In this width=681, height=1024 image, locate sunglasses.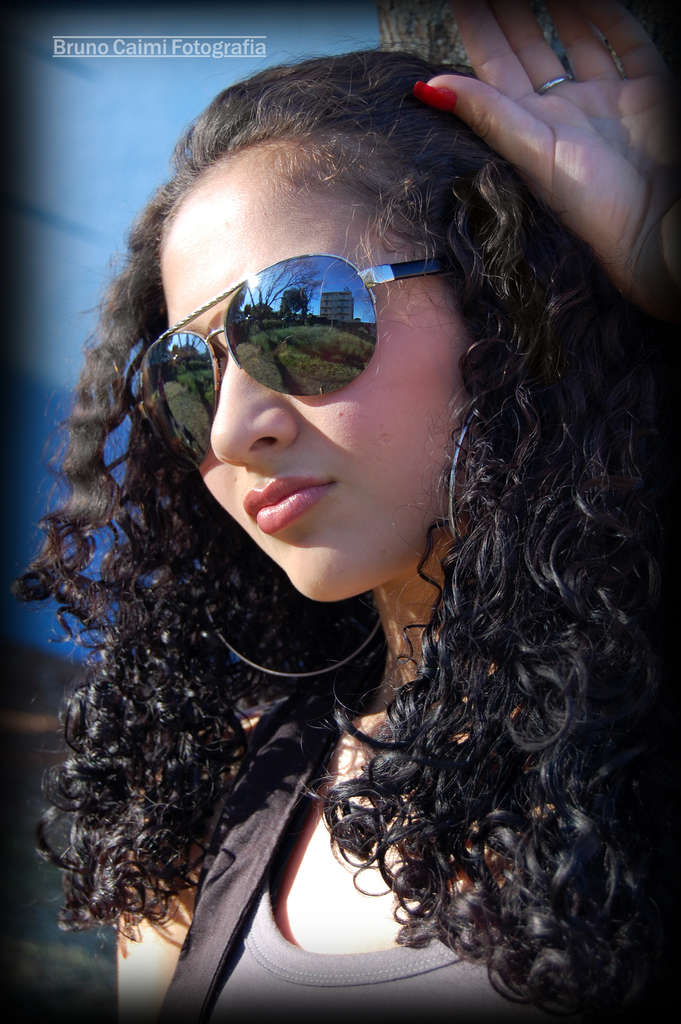
Bounding box: <bbox>120, 254, 470, 473</bbox>.
